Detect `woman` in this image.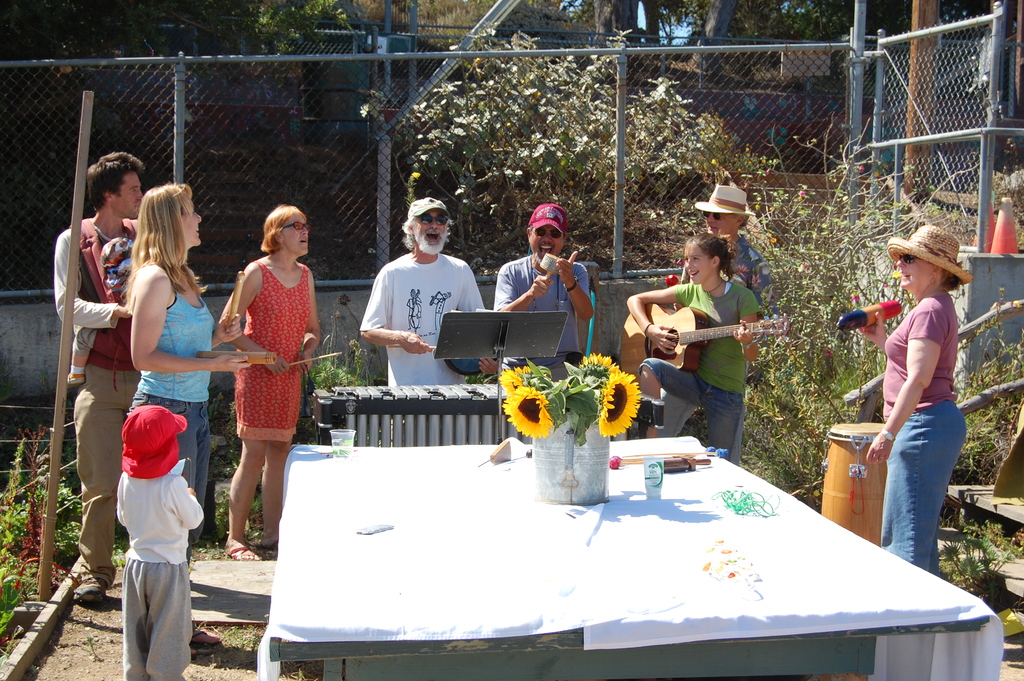
Detection: [121, 181, 252, 661].
